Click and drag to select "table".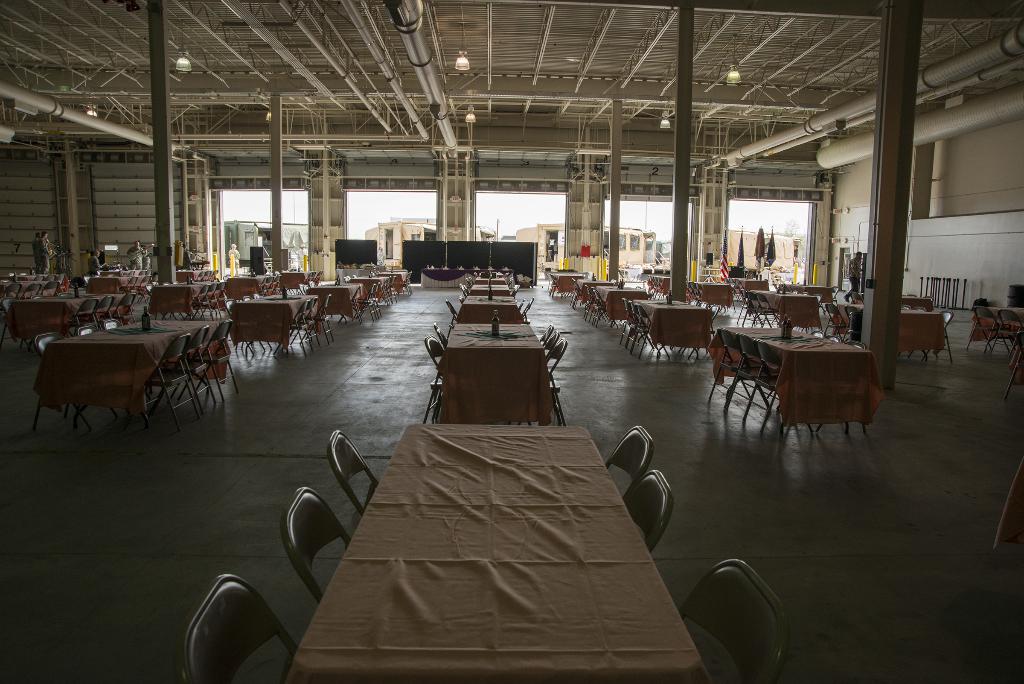
Selection: select_region(582, 281, 645, 326).
